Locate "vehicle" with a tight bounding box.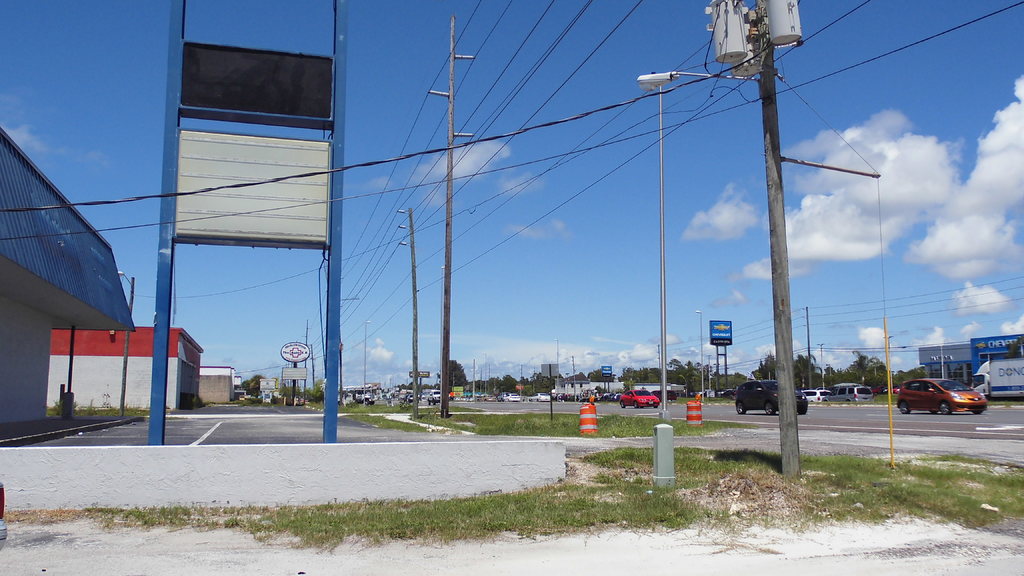
locate(732, 383, 808, 417).
